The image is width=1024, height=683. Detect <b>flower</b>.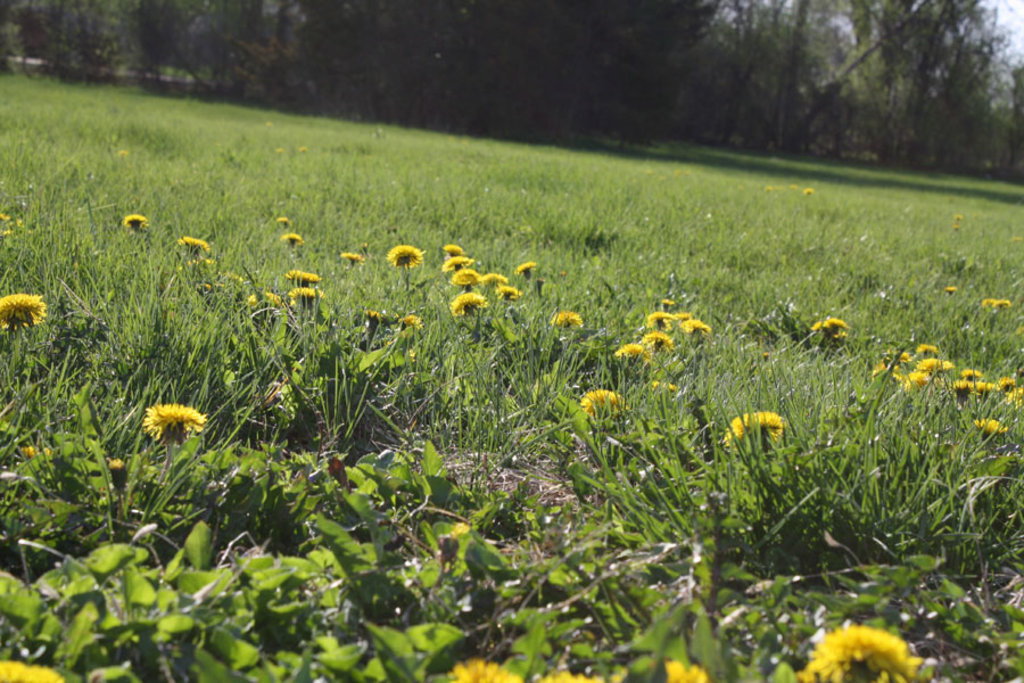
Detection: rect(247, 289, 280, 306).
